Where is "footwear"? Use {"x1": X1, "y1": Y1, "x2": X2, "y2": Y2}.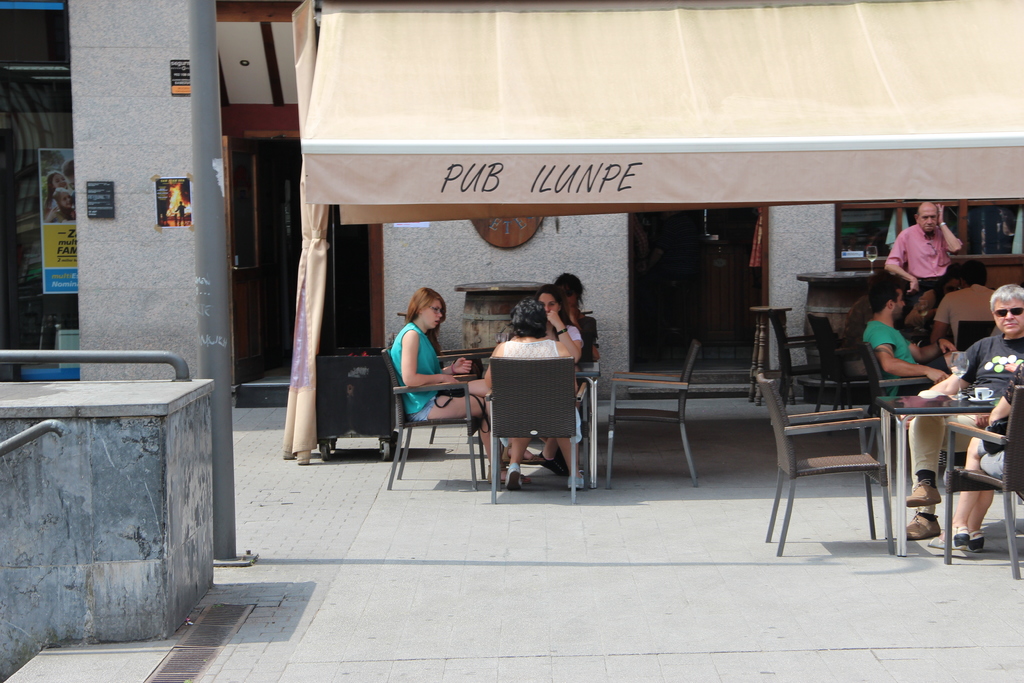
{"x1": 934, "y1": 529, "x2": 980, "y2": 555}.
